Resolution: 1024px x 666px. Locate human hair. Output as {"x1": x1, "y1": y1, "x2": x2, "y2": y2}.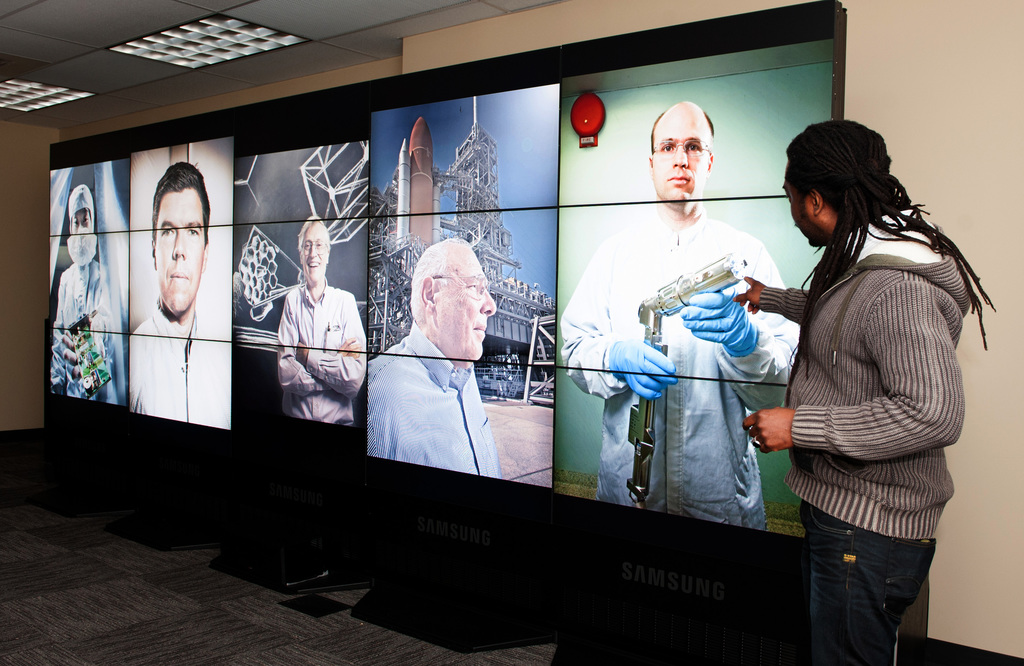
{"x1": 646, "y1": 110, "x2": 715, "y2": 154}.
